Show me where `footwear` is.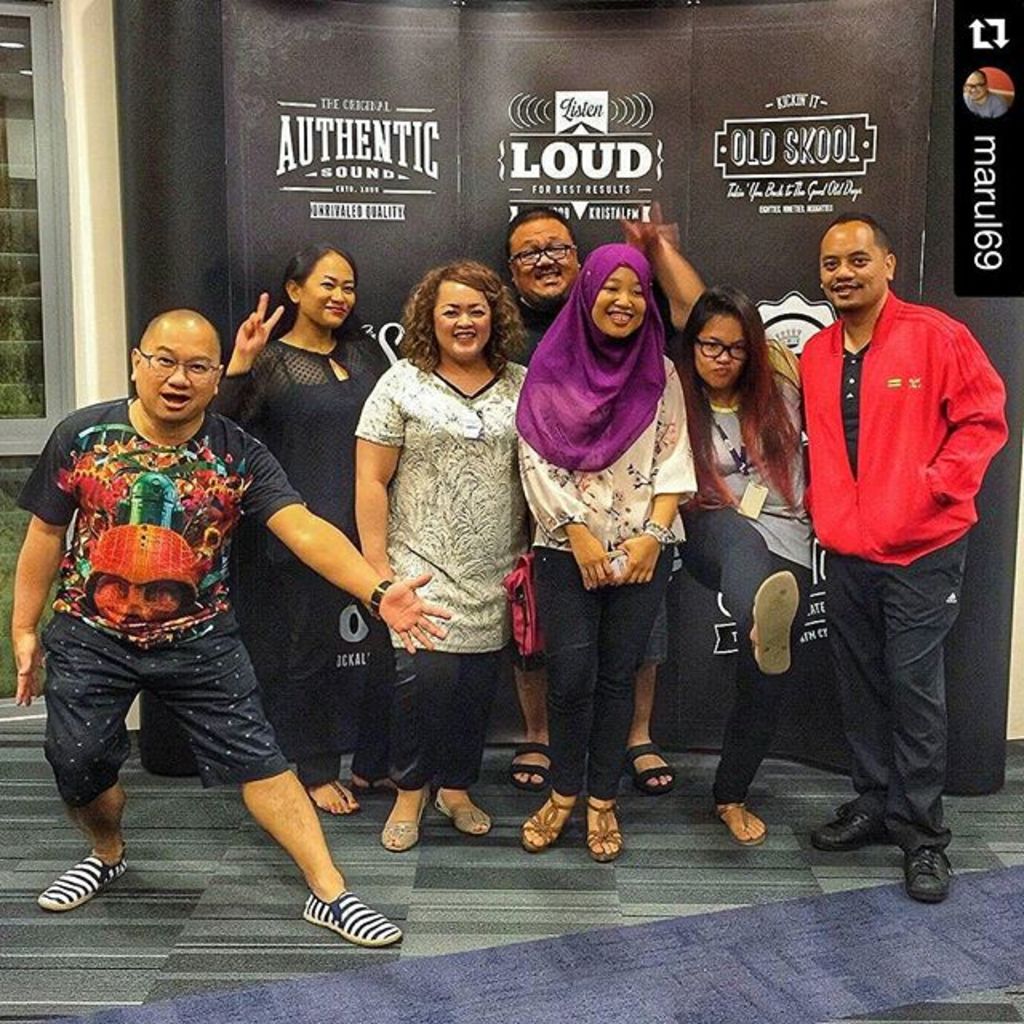
`footwear` is at l=357, t=771, r=424, b=794.
